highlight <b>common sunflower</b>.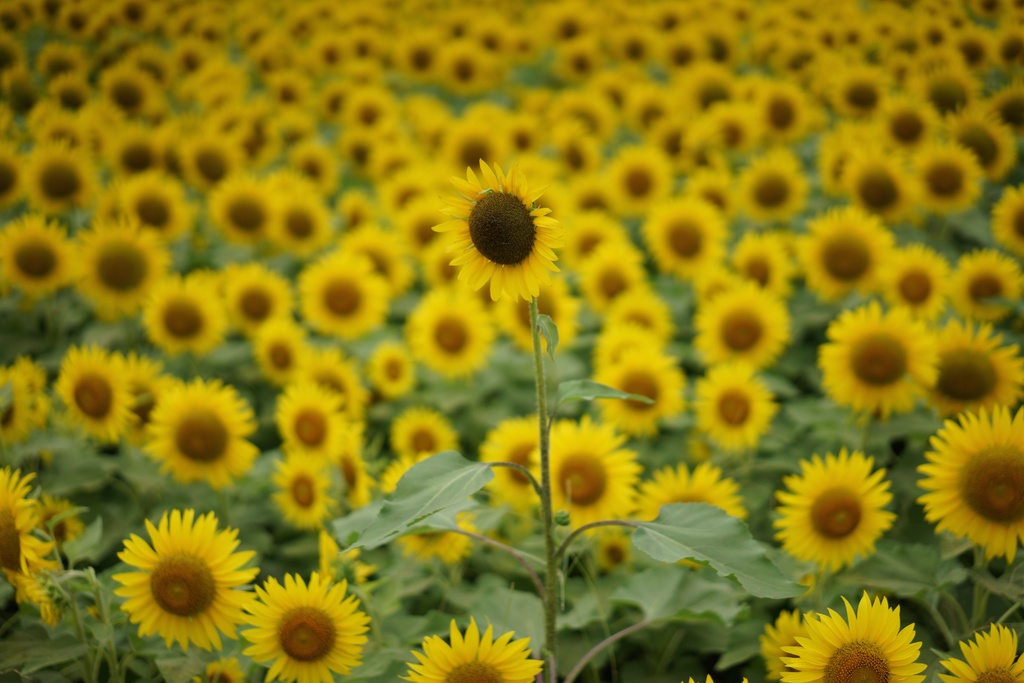
Highlighted region: box(879, 99, 938, 161).
